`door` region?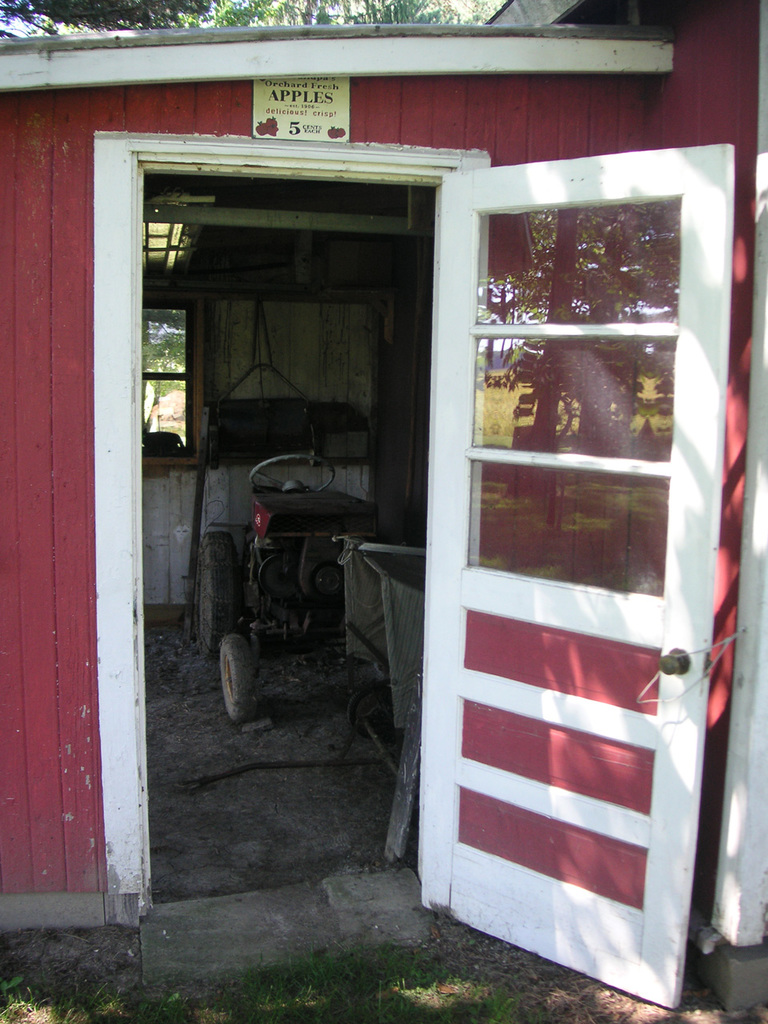
<region>431, 123, 724, 965</region>
